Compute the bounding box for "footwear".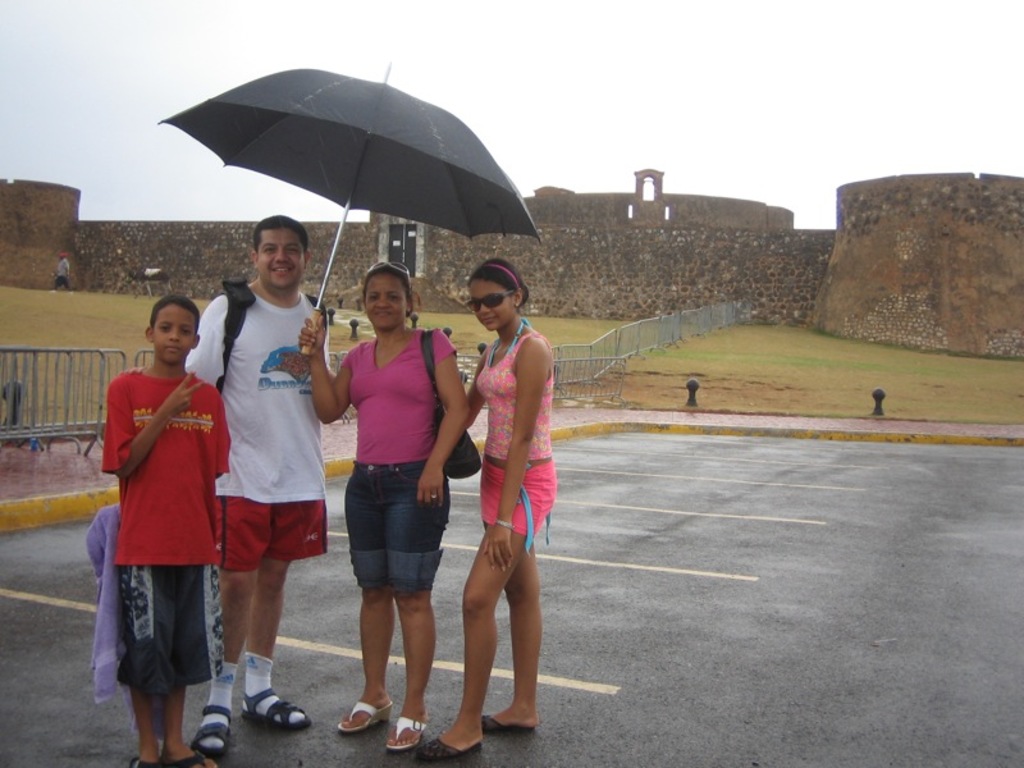
125/755/164/767.
